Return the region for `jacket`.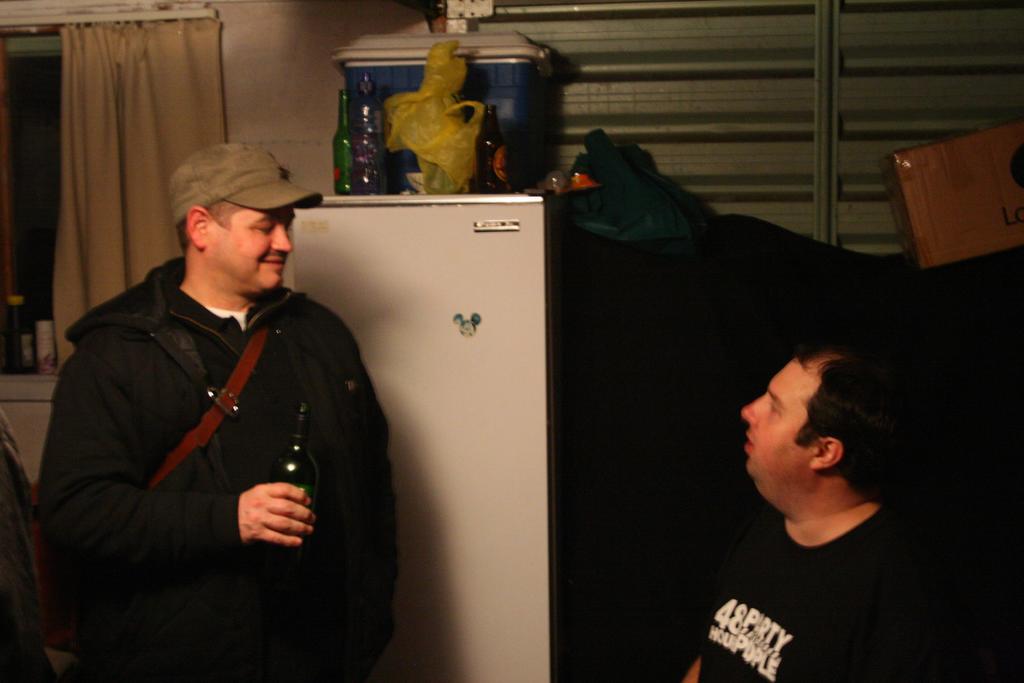
select_region(39, 237, 400, 643).
